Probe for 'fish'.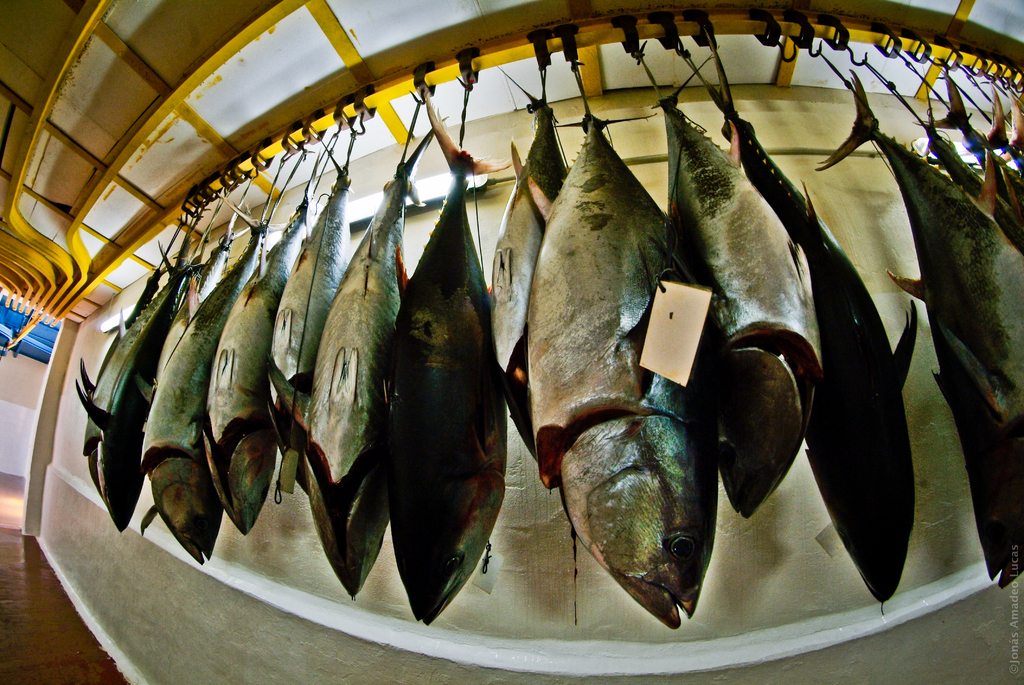
Probe result: [left=134, top=206, right=283, bottom=565].
